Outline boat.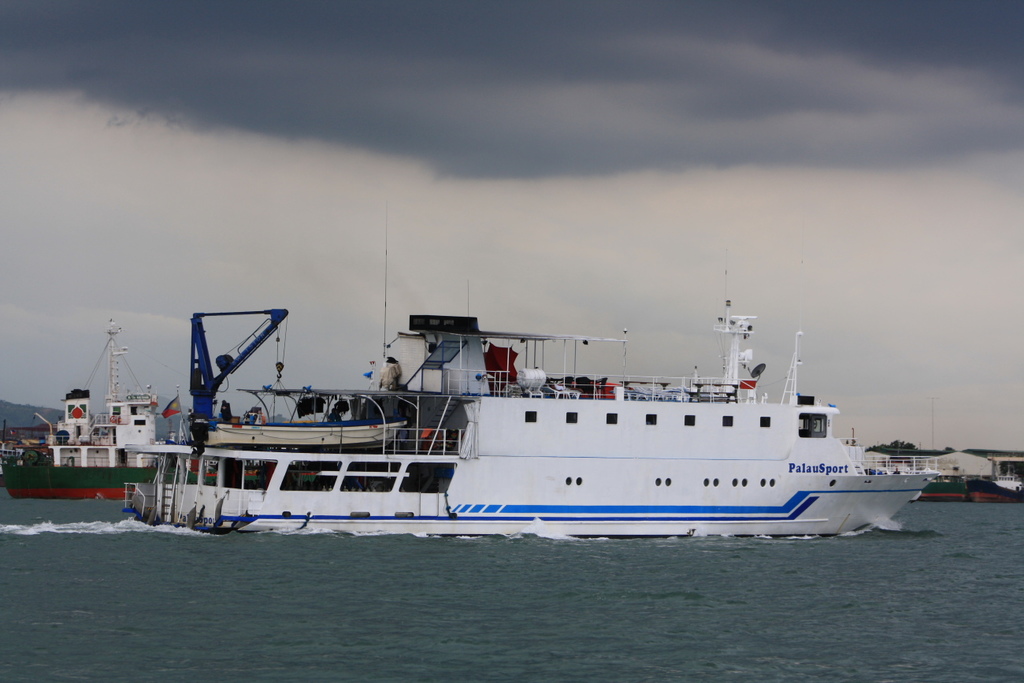
Outline: (135,277,933,536).
